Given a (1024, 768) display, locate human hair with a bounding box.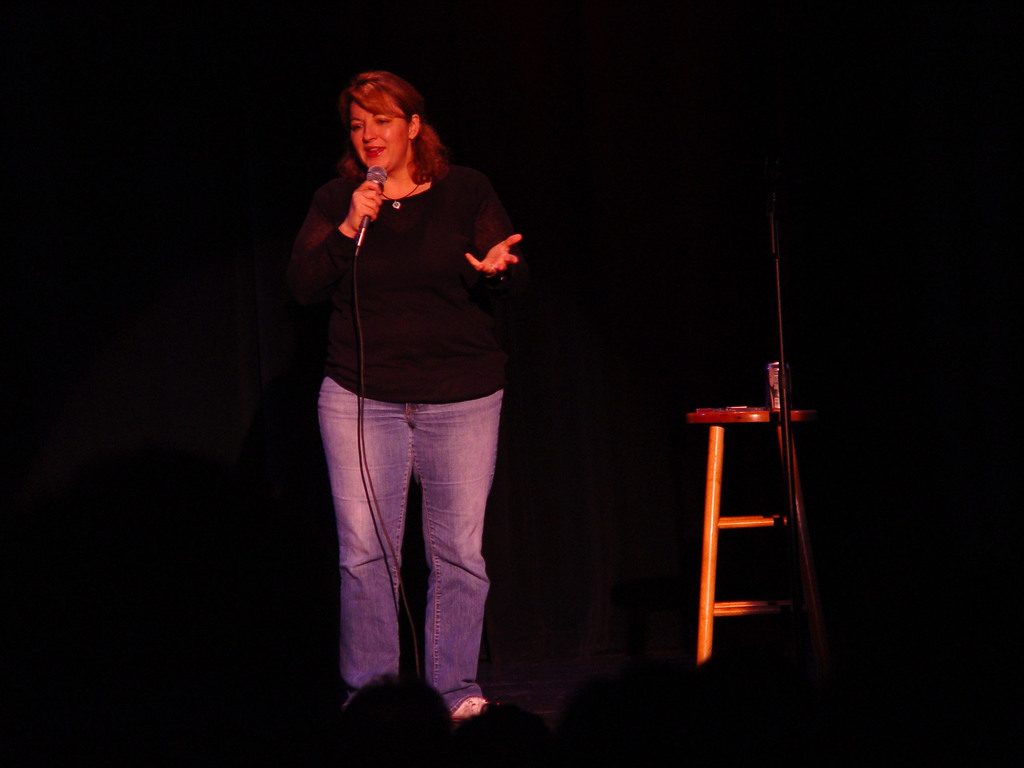
Located: box(333, 70, 430, 191).
